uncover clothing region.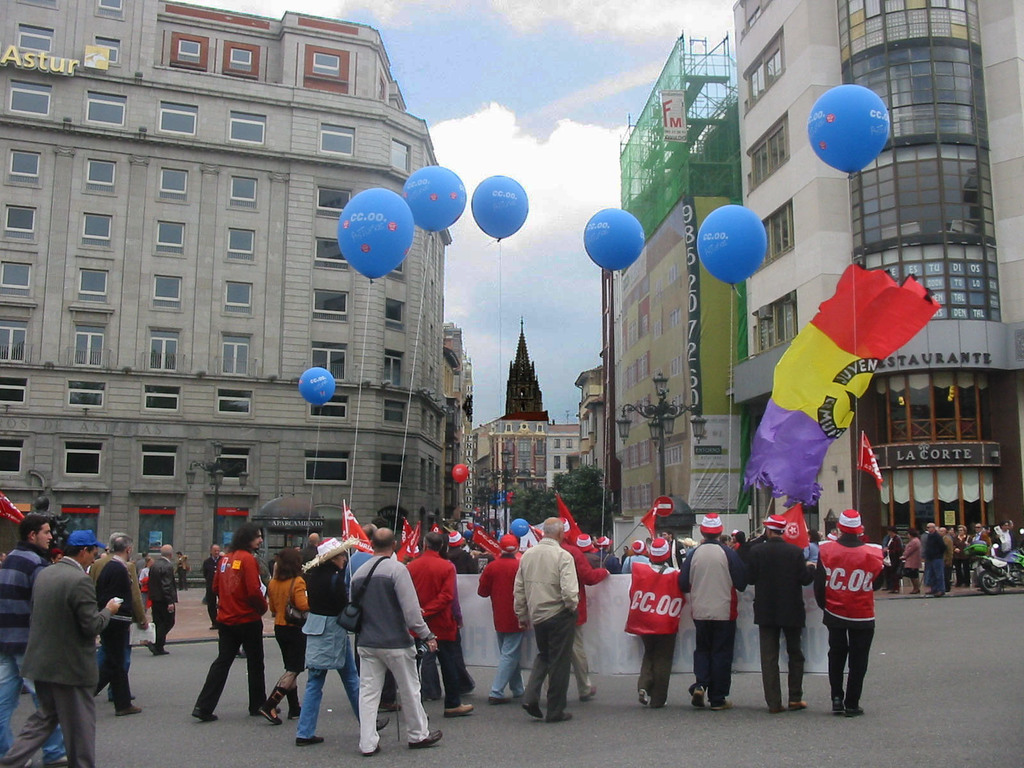
Uncovered: 618:556:692:708.
